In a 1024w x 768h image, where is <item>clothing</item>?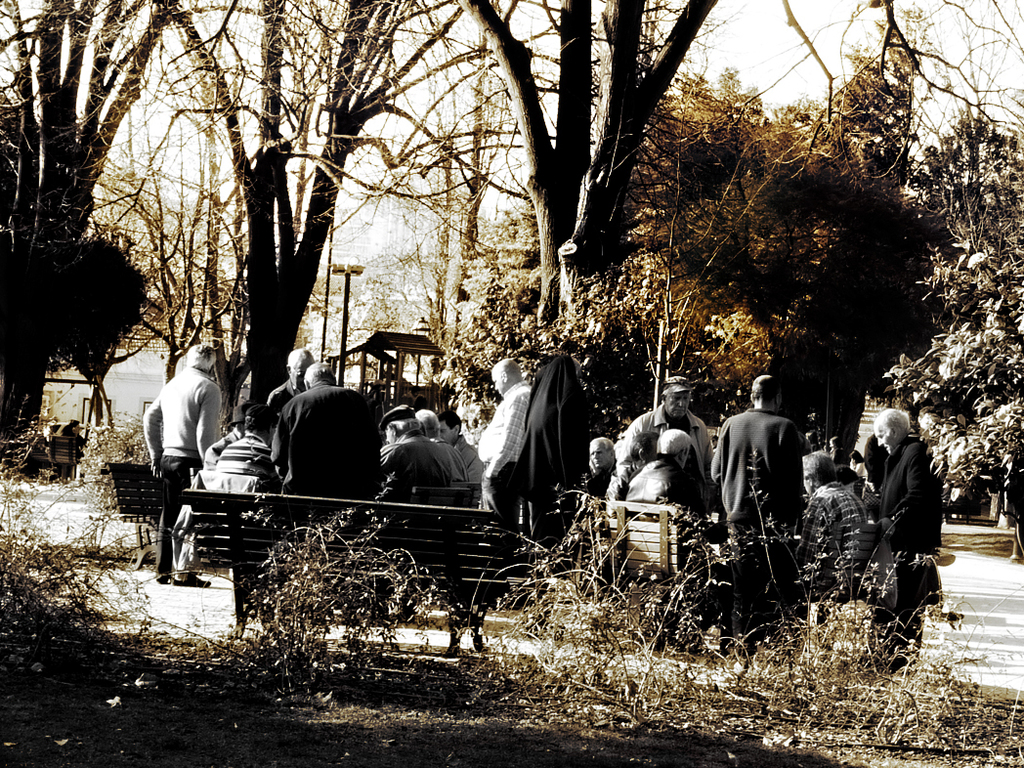
detection(379, 439, 457, 603).
